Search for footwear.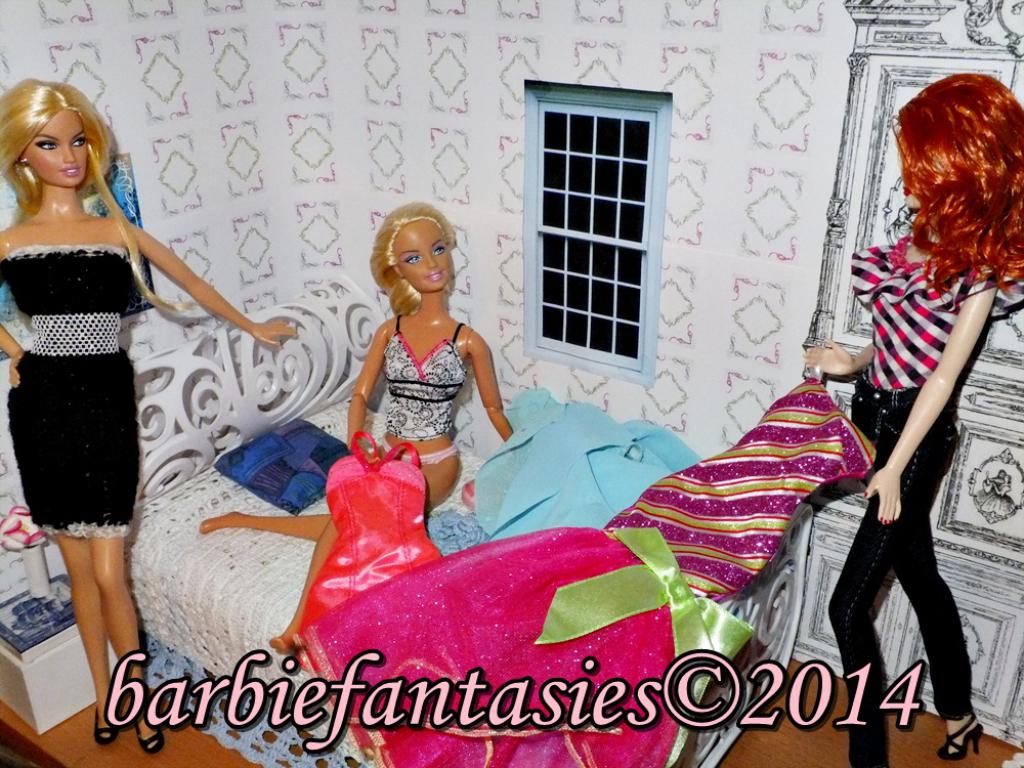
Found at 88, 701, 121, 749.
